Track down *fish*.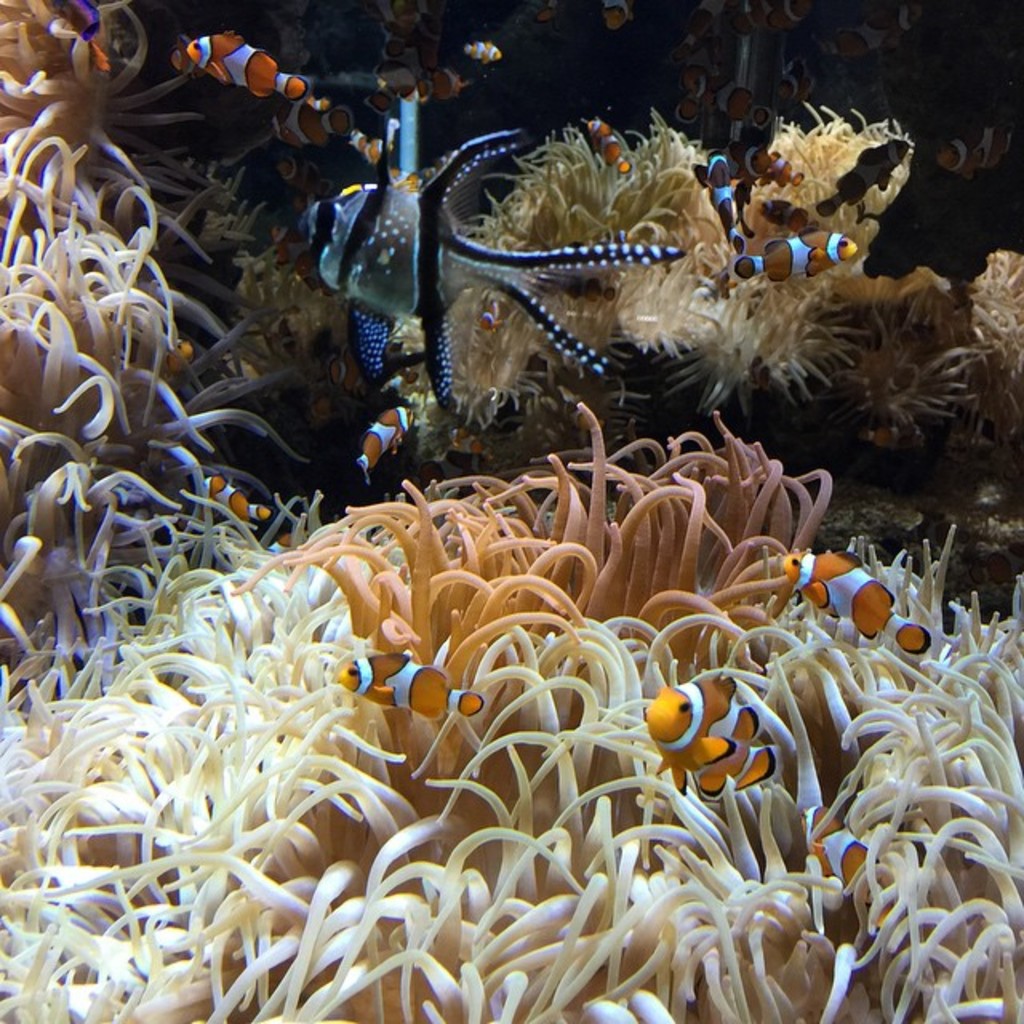
Tracked to {"left": 354, "top": 136, "right": 427, "bottom": 181}.
